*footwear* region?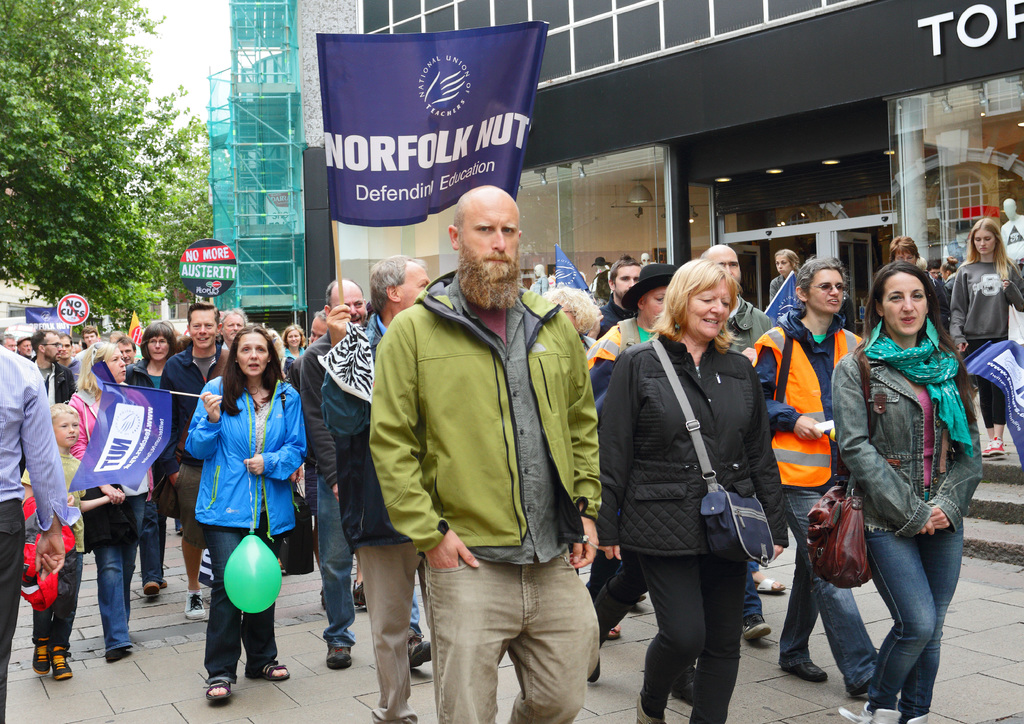
bbox(54, 644, 76, 680)
